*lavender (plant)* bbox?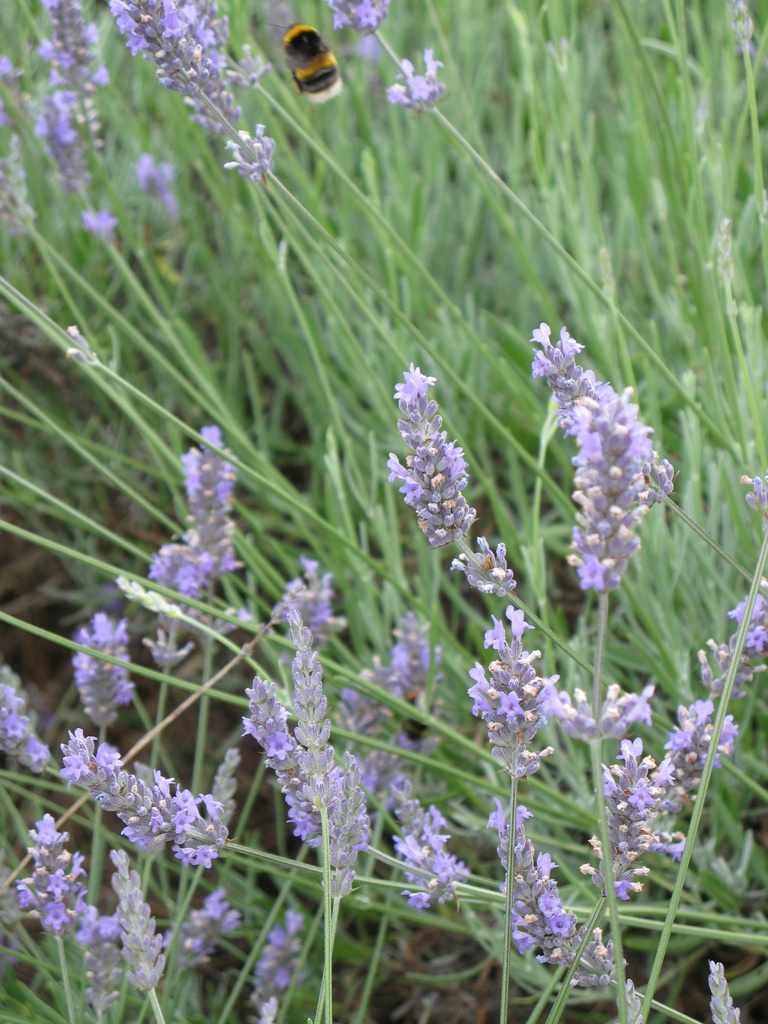
[x1=0, y1=151, x2=107, y2=347]
